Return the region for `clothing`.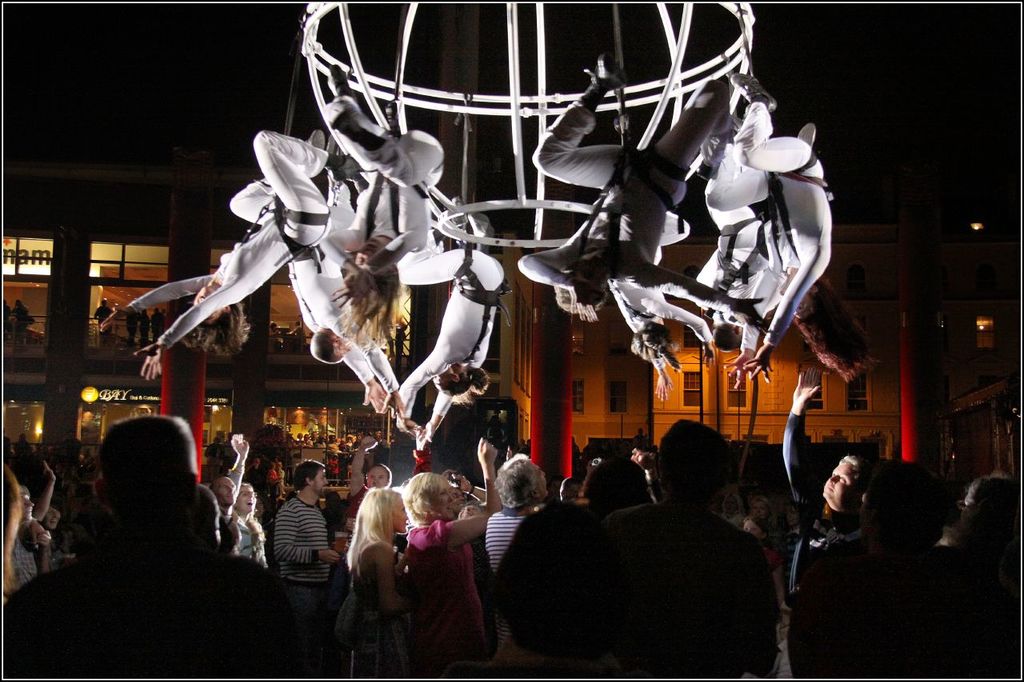
BBox(276, 485, 321, 617).
